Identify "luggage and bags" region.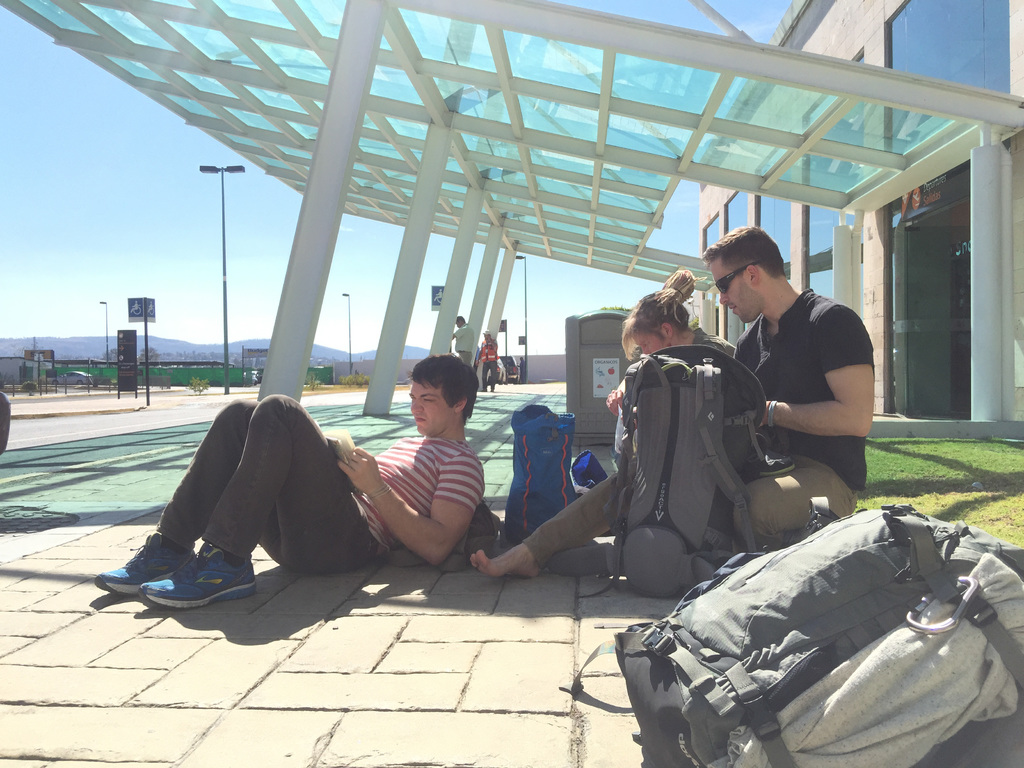
Region: (614, 514, 1021, 746).
